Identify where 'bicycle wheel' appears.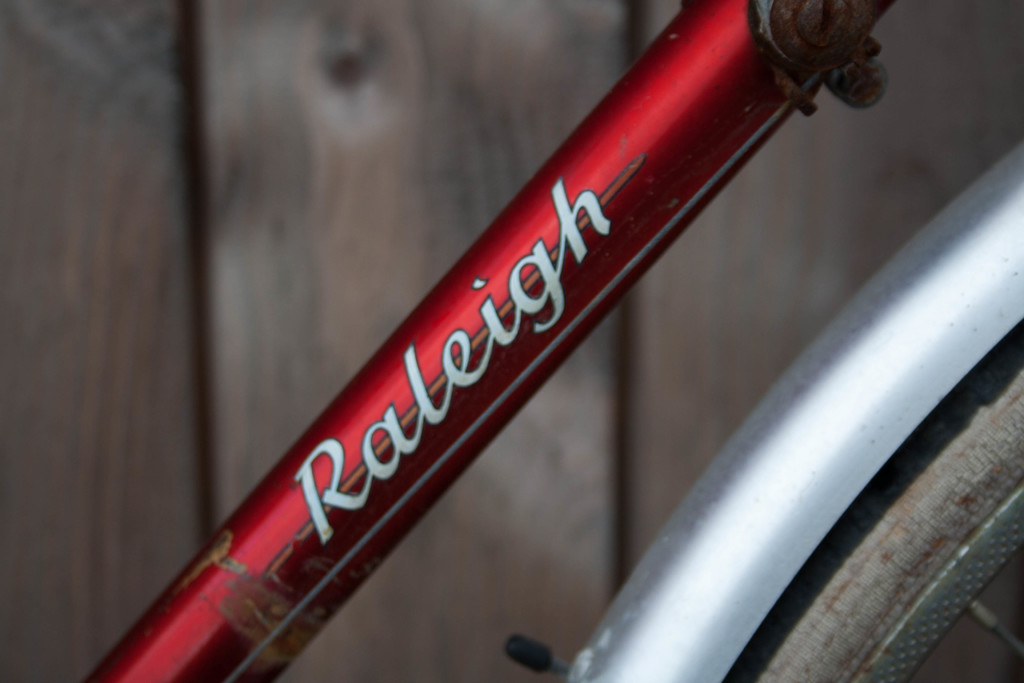
Appears at x1=729 y1=322 x2=1023 y2=682.
